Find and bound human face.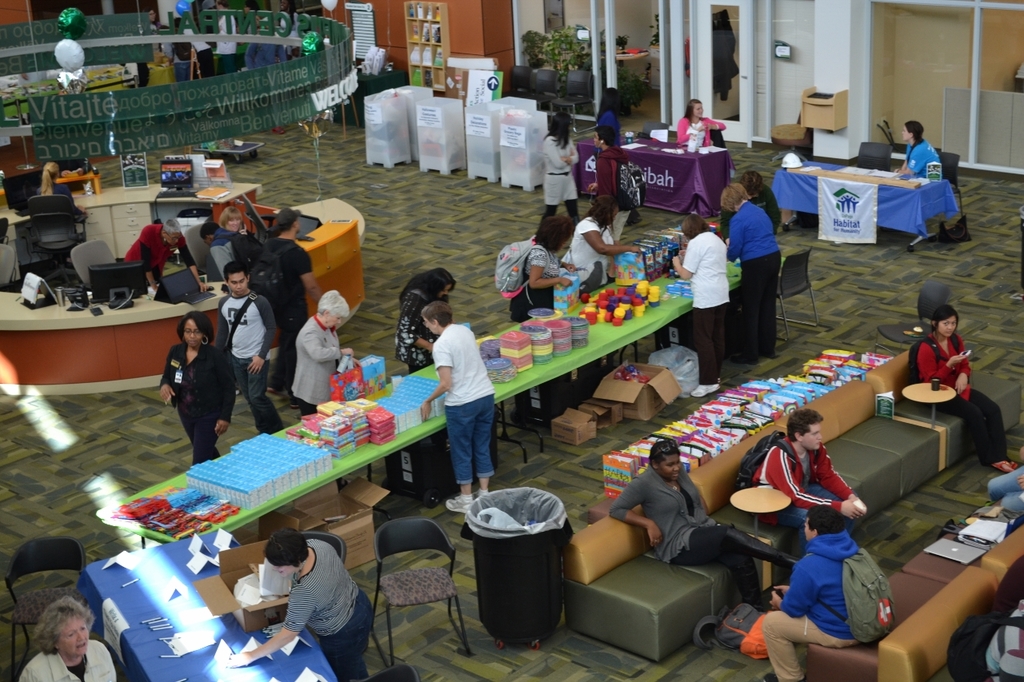
Bound: pyautogui.locateOnScreen(658, 451, 682, 475).
